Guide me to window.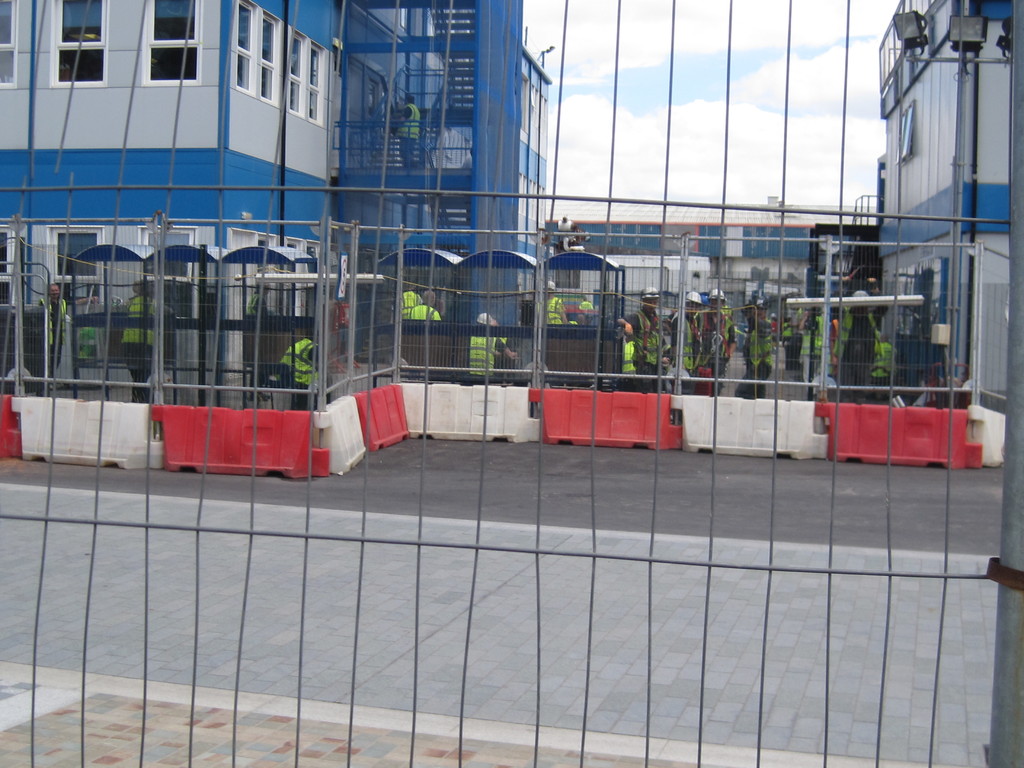
Guidance: [left=280, top=22, right=330, bottom=124].
